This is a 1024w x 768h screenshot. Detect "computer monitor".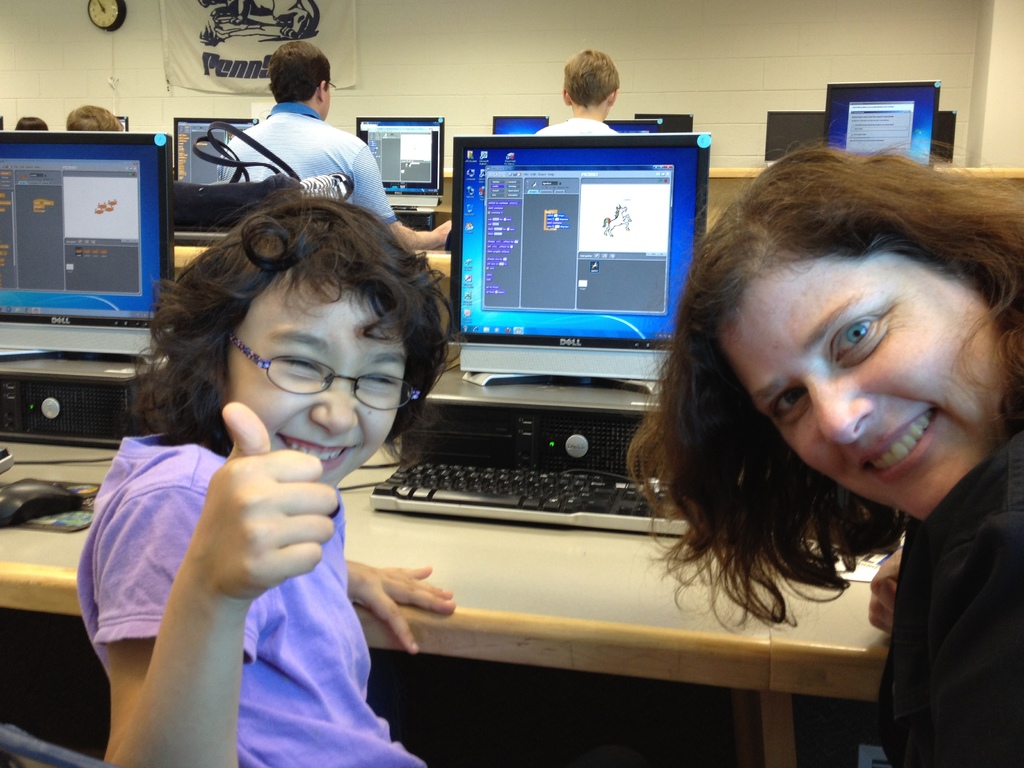
box=[0, 135, 175, 352].
